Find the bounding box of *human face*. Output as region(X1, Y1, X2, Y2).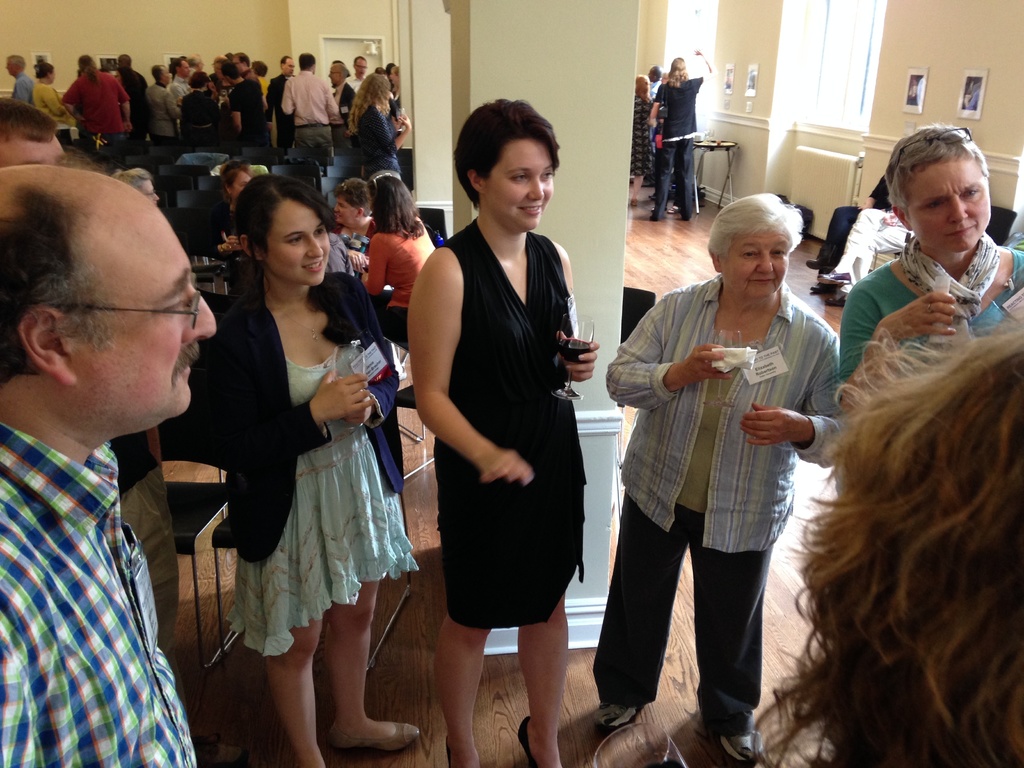
region(144, 177, 156, 204).
